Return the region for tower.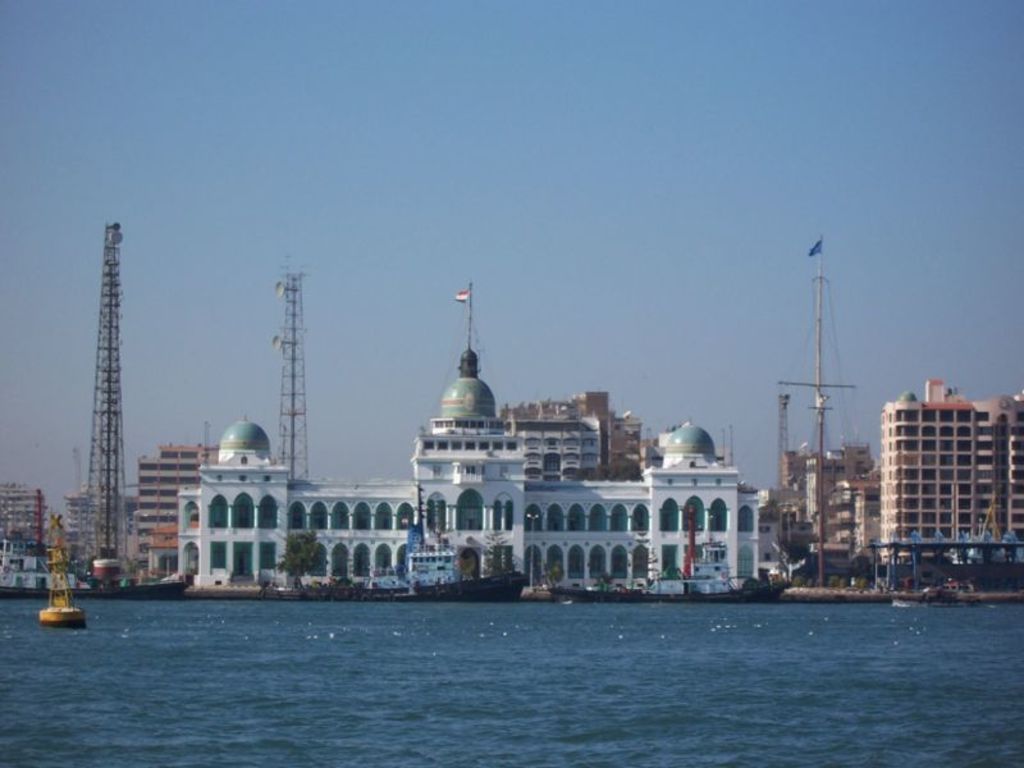
(760,282,888,584).
